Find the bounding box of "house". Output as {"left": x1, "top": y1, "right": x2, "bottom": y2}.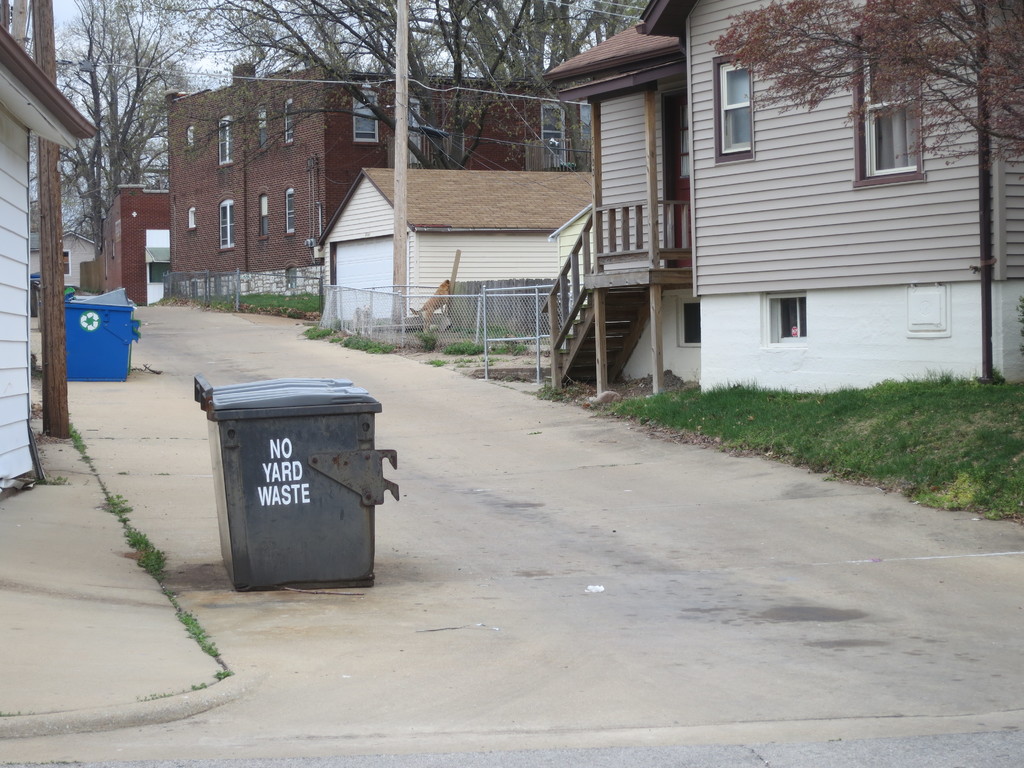
{"left": 161, "top": 59, "right": 518, "bottom": 301}.
